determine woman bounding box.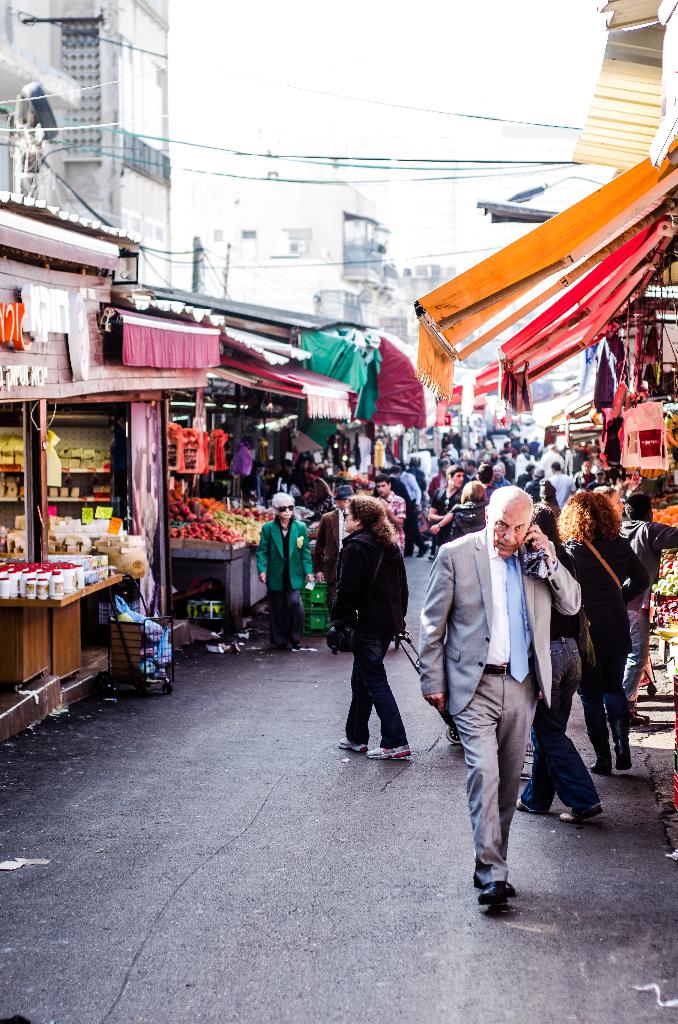
Determined: <bbox>255, 490, 314, 651</bbox>.
